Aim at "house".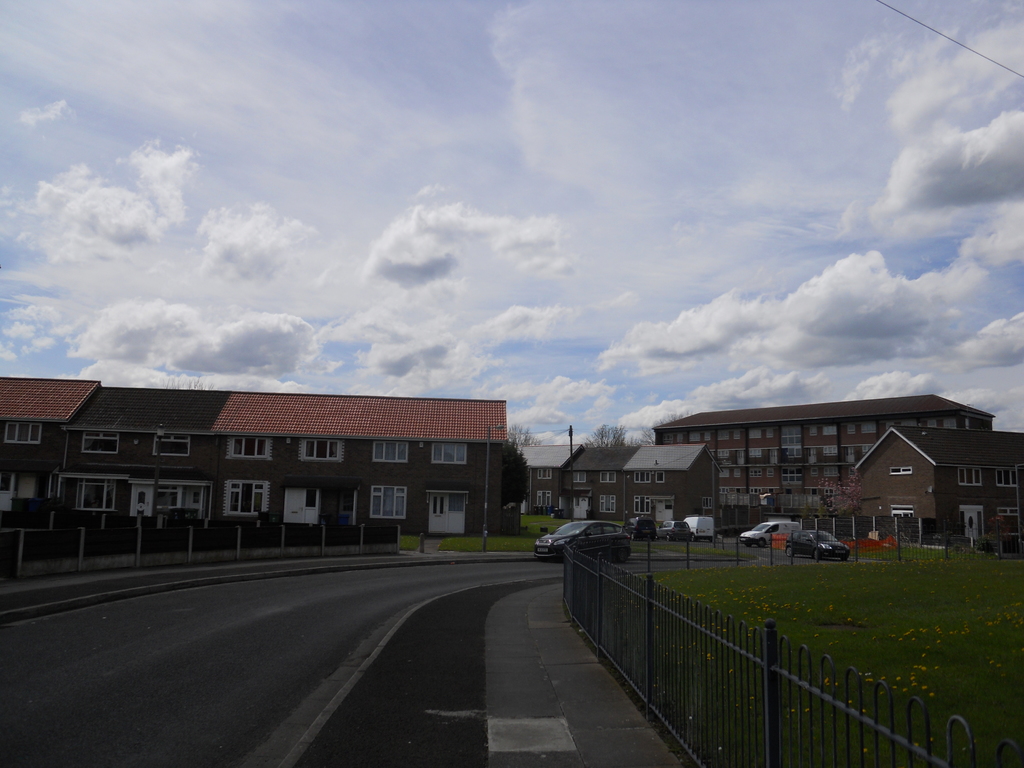
Aimed at x1=646, y1=410, x2=998, y2=538.
